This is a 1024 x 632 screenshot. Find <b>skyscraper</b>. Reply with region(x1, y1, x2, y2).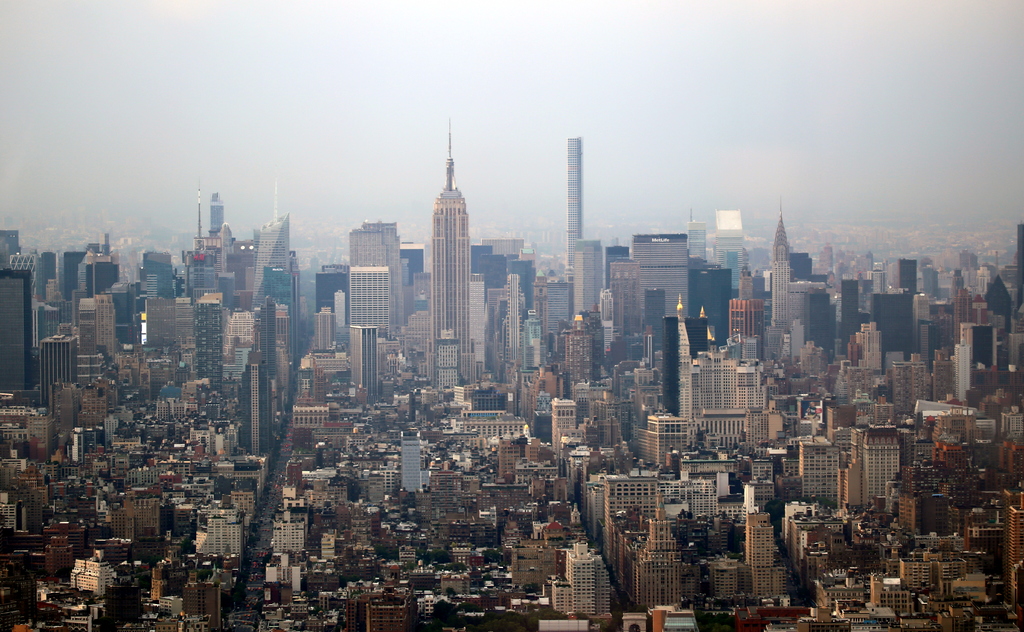
region(343, 215, 414, 337).
